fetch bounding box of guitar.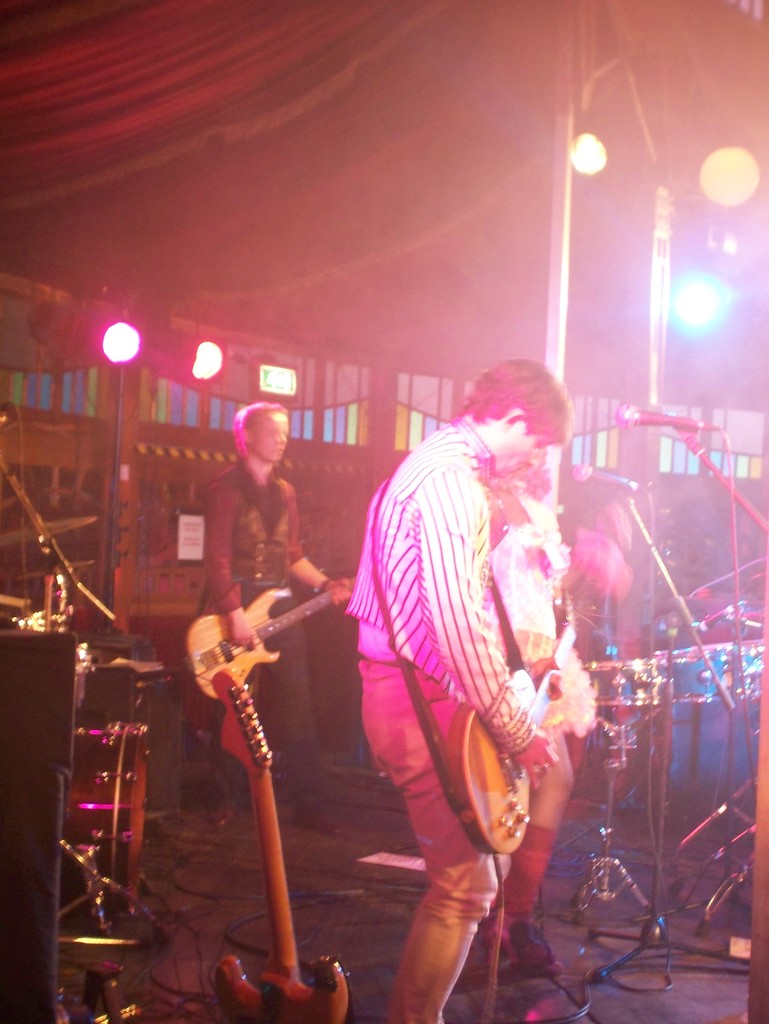
Bbox: 200:672:345:1023.
